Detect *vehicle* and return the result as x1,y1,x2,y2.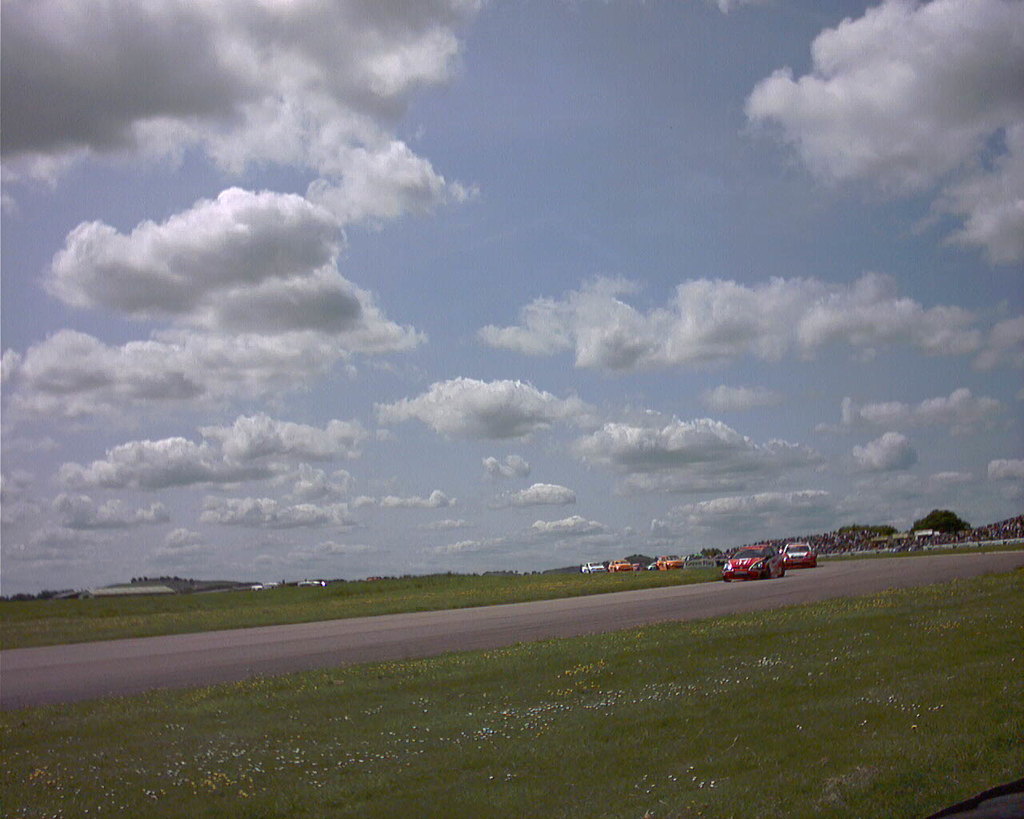
721,537,787,581.
